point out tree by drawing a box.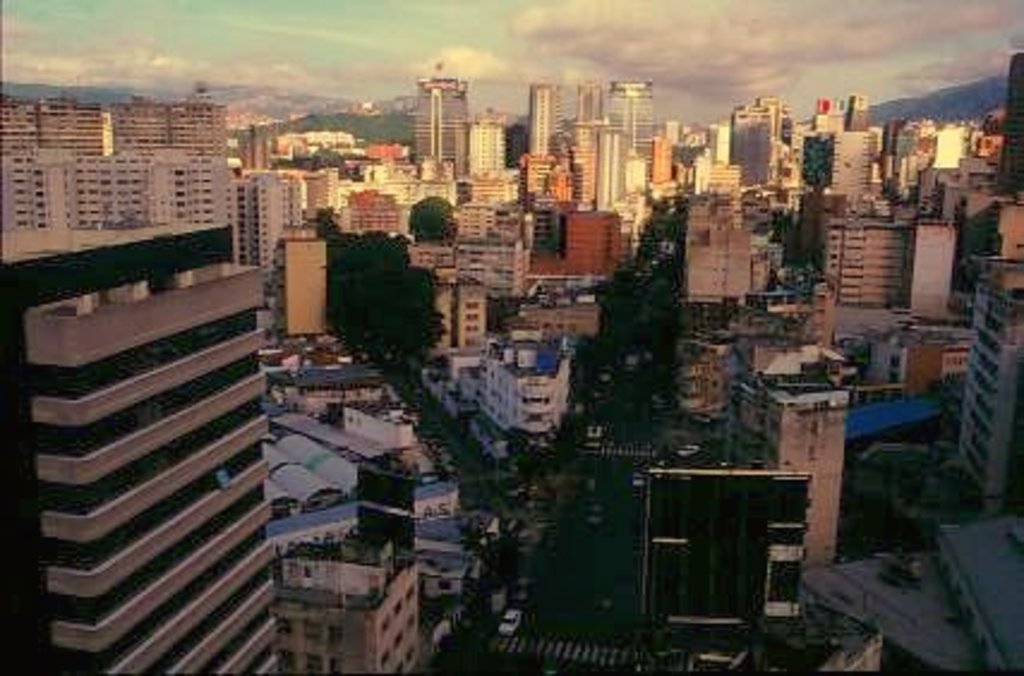
(408, 197, 460, 247).
